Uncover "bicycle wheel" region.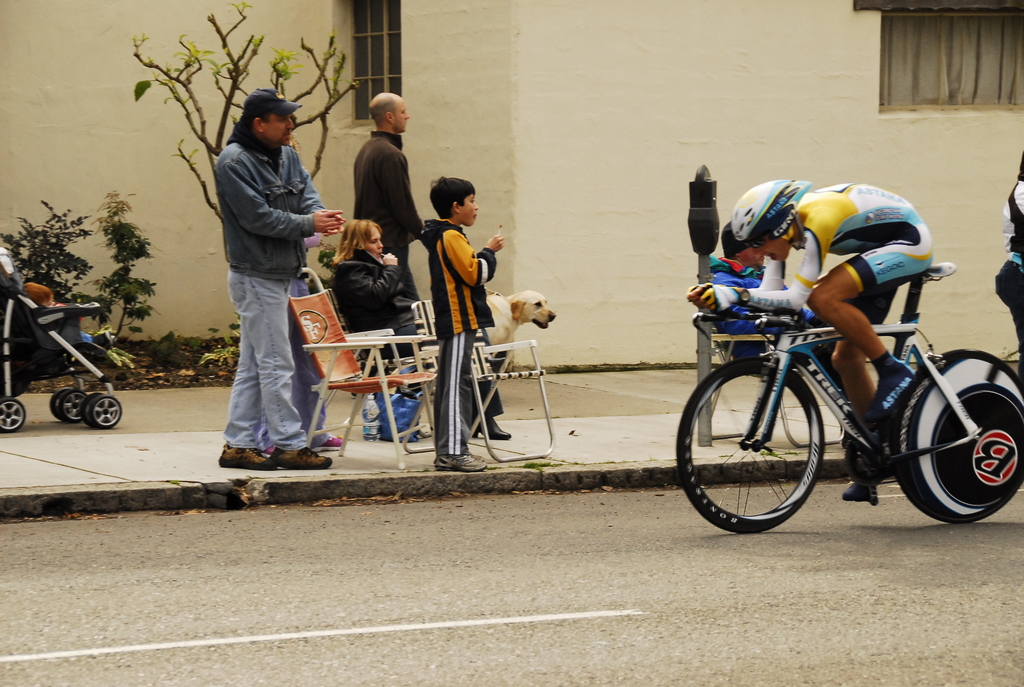
Uncovered: box=[897, 345, 1023, 526].
